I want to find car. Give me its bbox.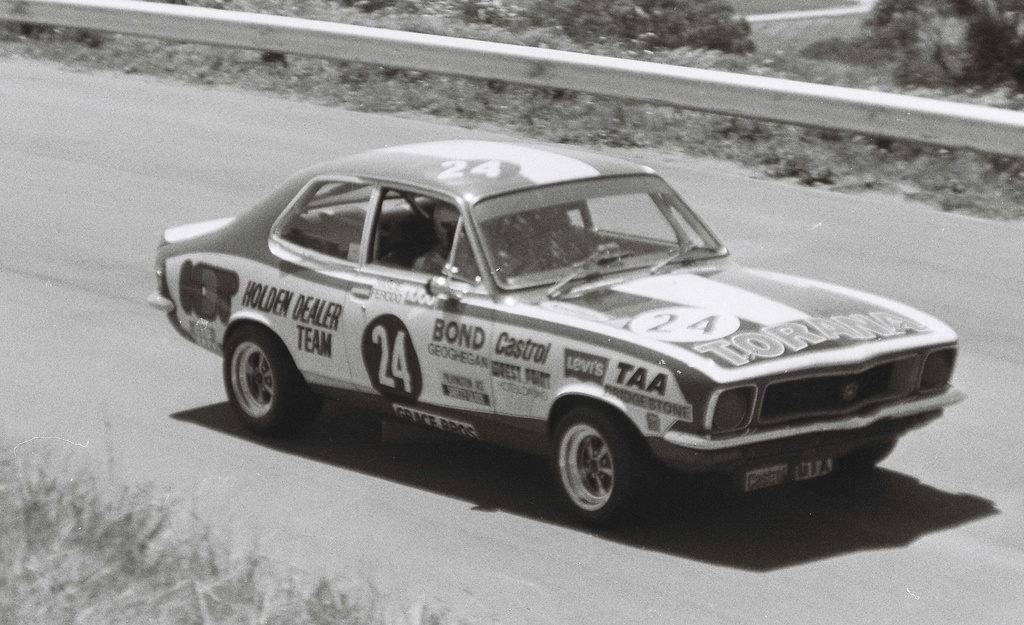
pyautogui.locateOnScreen(122, 140, 993, 541).
